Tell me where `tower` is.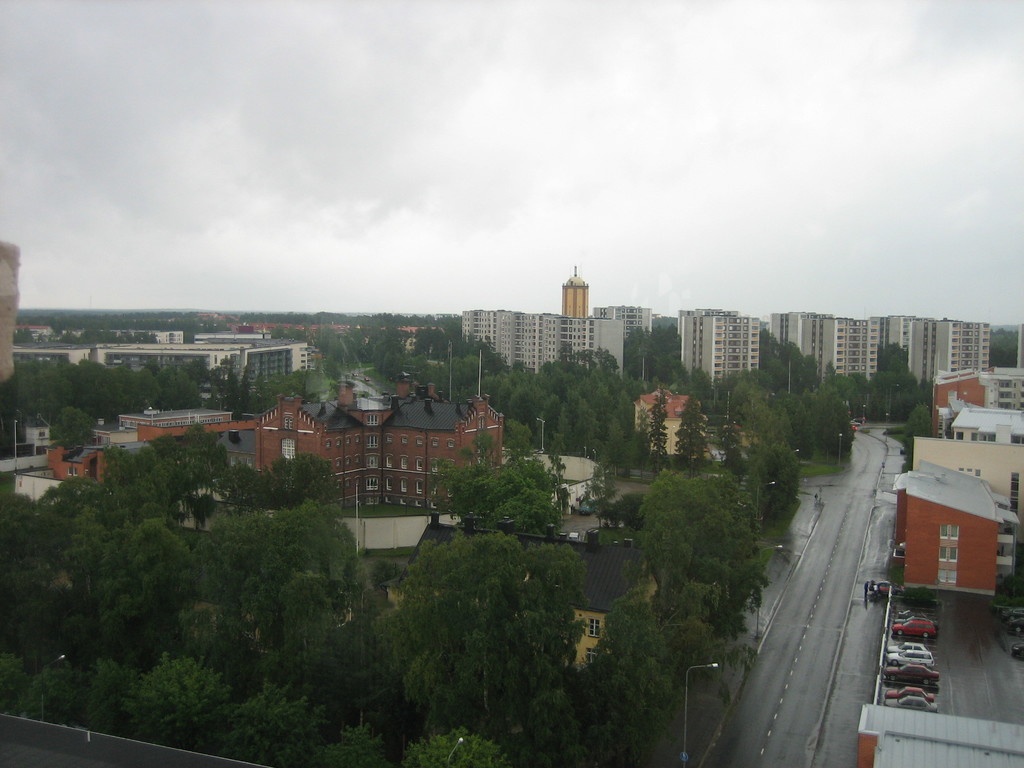
`tower` is at x1=563 y1=264 x2=588 y2=315.
